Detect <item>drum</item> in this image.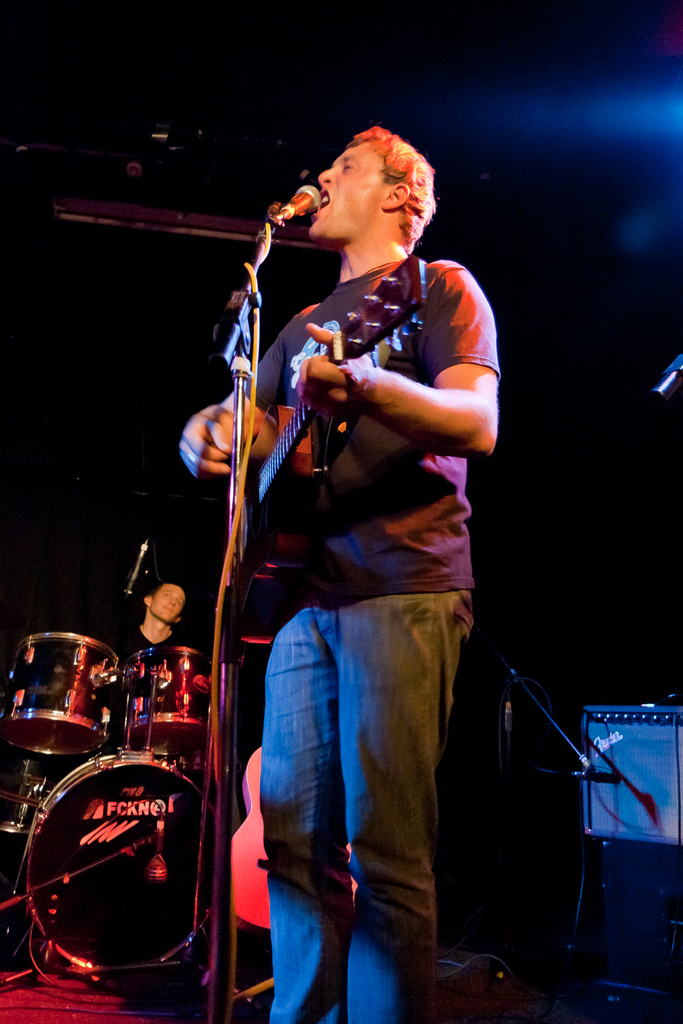
Detection: {"x1": 128, "y1": 645, "x2": 213, "y2": 757}.
